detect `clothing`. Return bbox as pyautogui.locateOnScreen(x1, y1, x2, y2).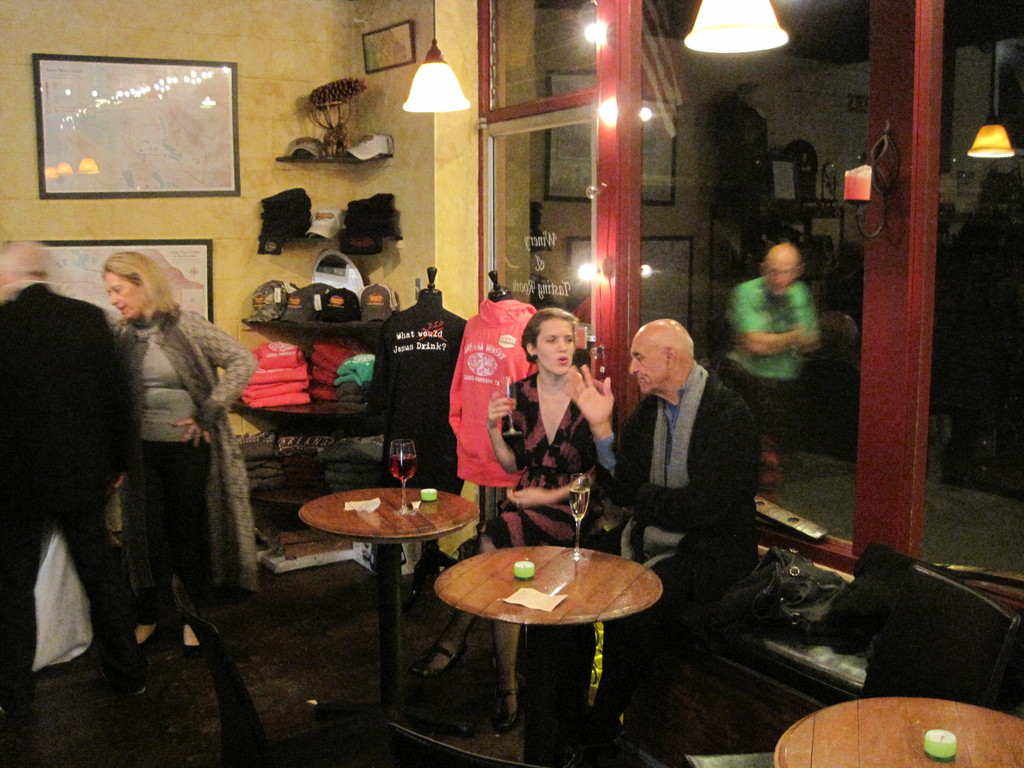
pyautogui.locateOnScreen(358, 302, 480, 441).
